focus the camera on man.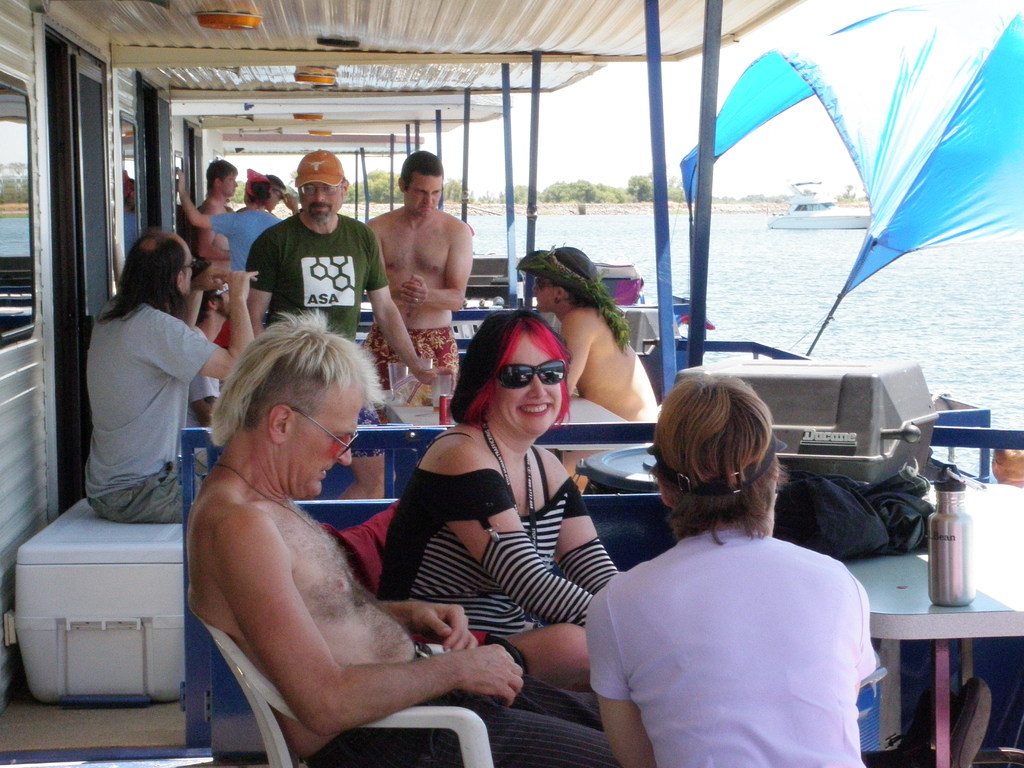
Focus region: detection(192, 154, 238, 349).
